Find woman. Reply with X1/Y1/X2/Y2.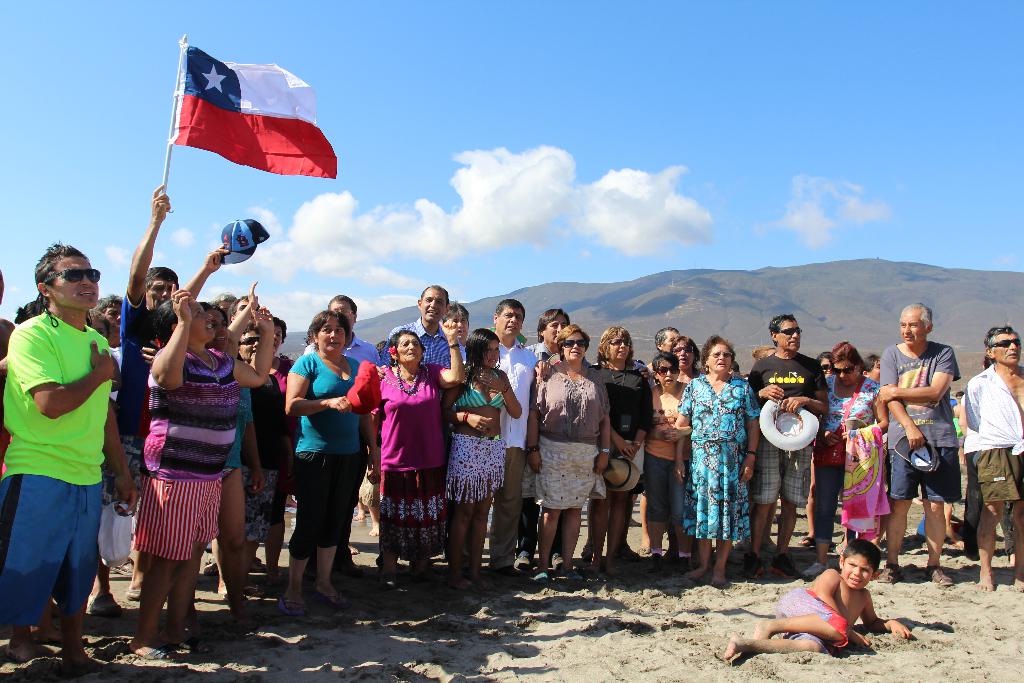
122/280/274/666.
